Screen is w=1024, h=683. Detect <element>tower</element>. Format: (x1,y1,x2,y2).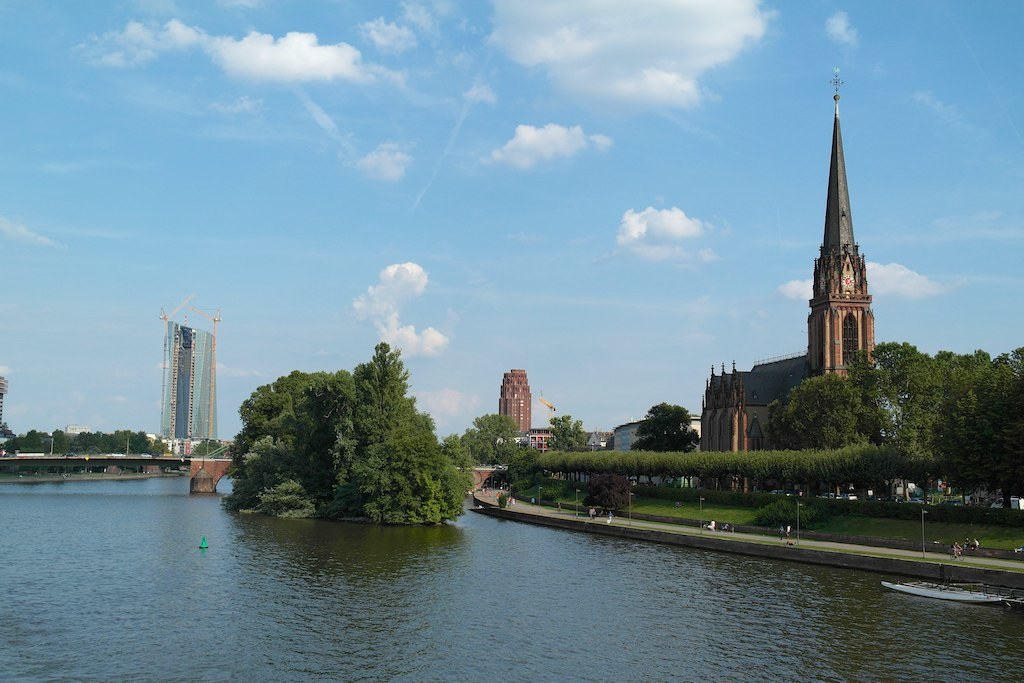
(811,70,877,373).
